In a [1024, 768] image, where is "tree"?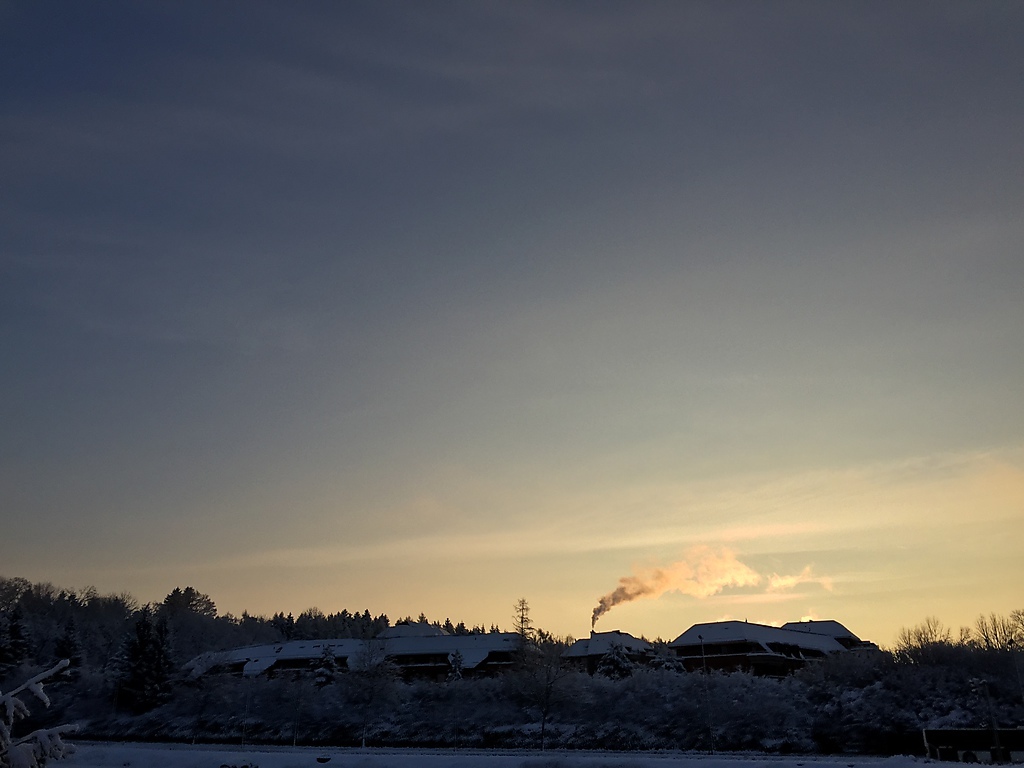
Rect(152, 584, 226, 664).
